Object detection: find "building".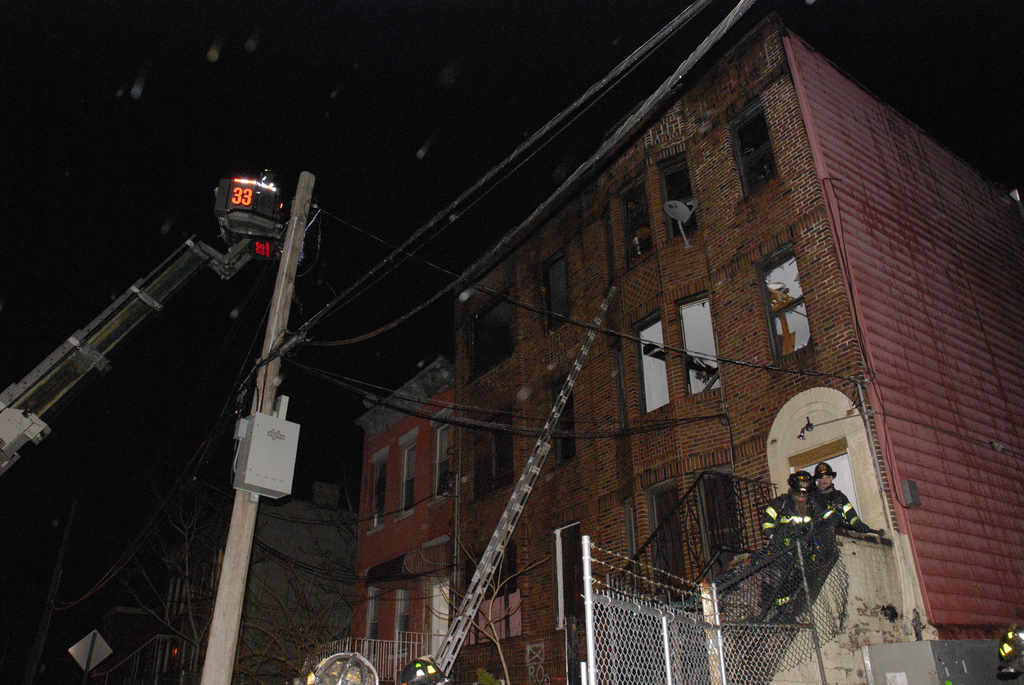
x1=344 y1=8 x2=1023 y2=684.
